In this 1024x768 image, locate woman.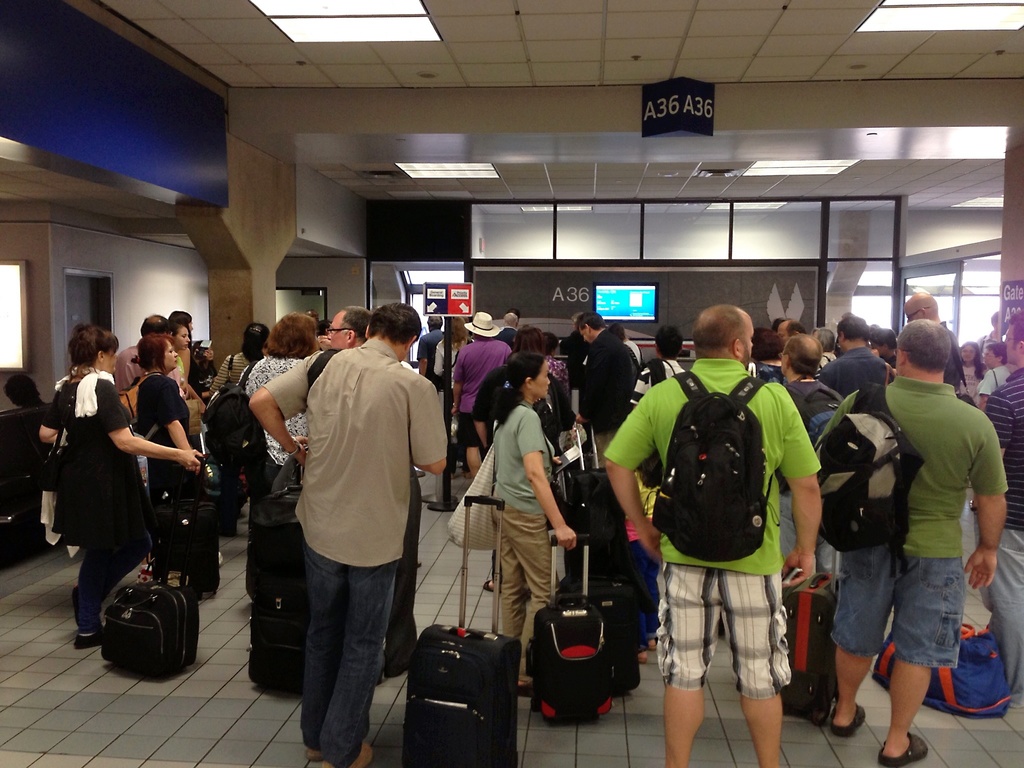
Bounding box: (left=472, top=346, right=580, bottom=694).
